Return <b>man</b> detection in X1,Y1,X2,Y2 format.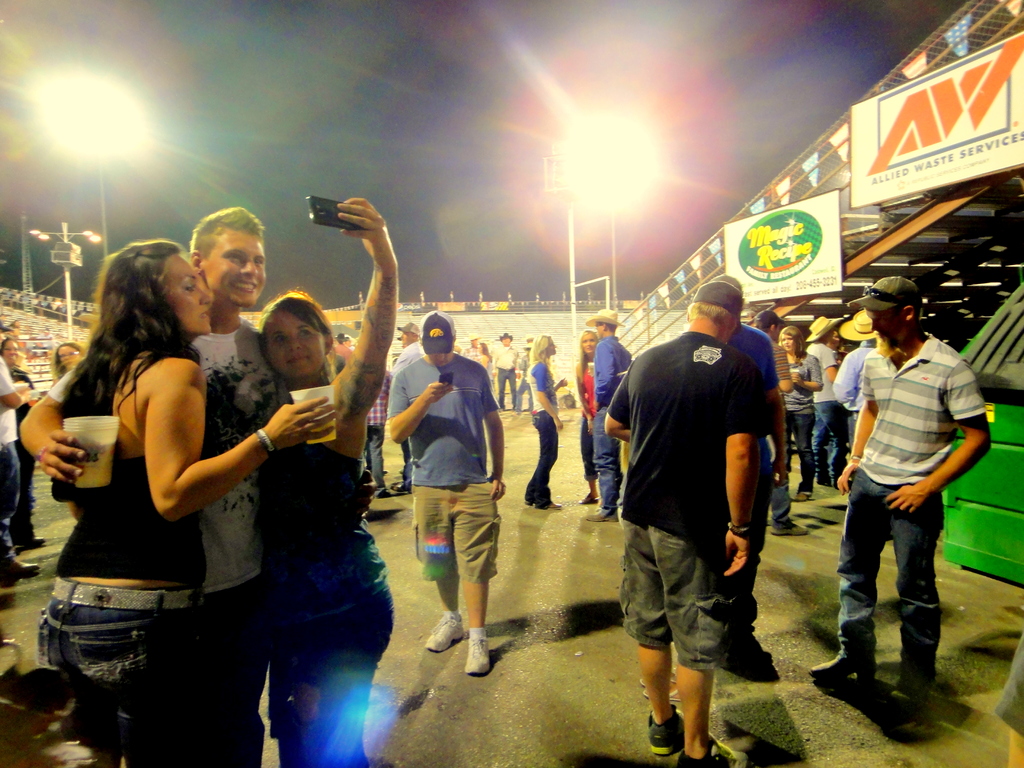
334,331,350,353.
